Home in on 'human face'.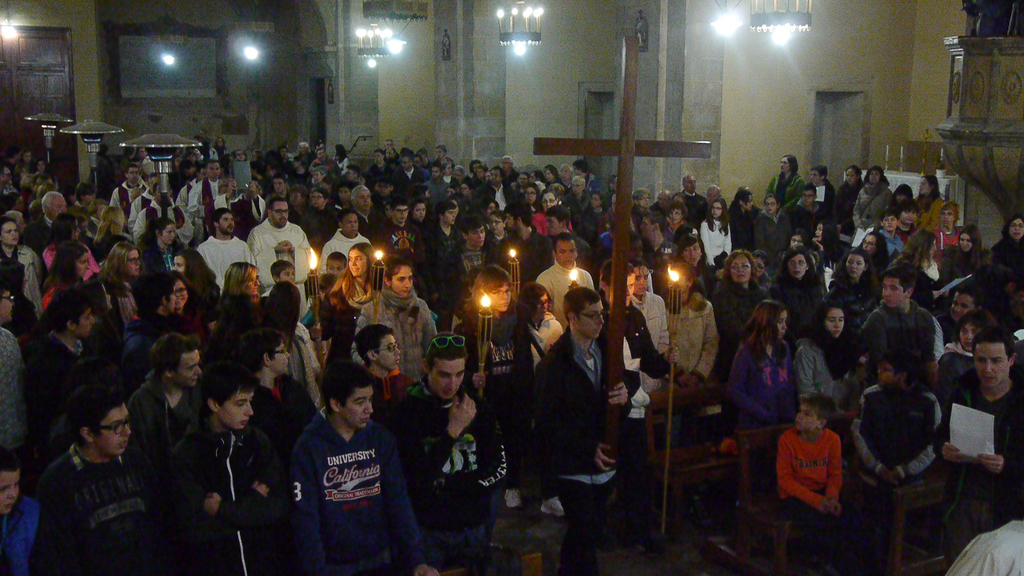
Homed in at bbox=[579, 298, 605, 338].
